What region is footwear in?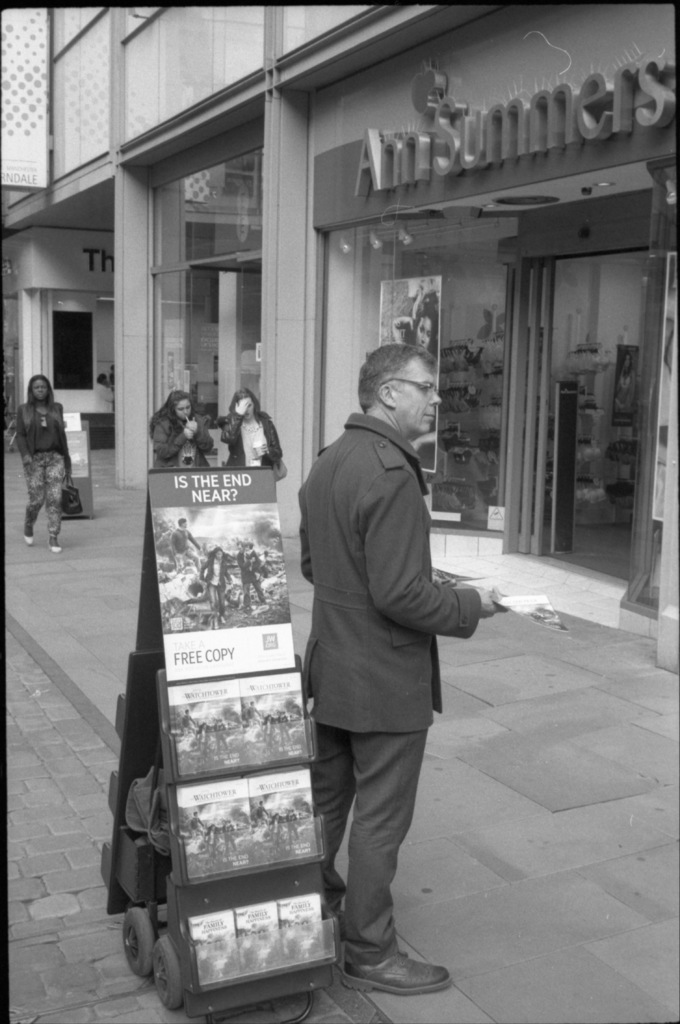
<box>342,944,449,991</box>.
